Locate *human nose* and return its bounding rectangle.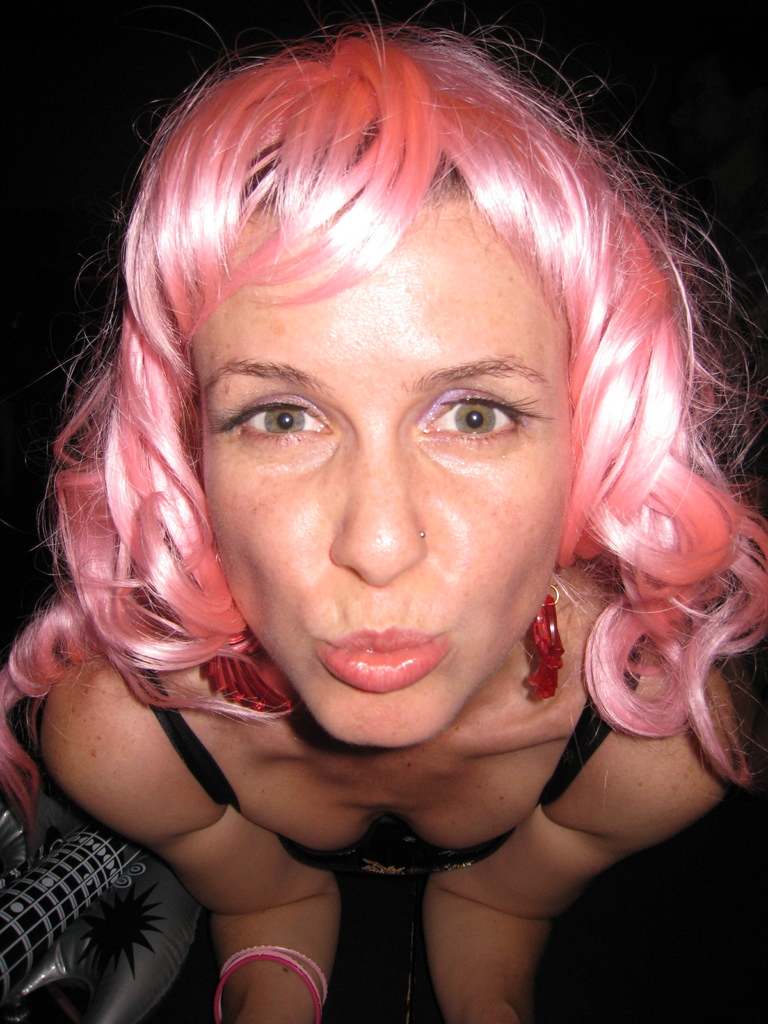
<box>324,428,429,585</box>.
